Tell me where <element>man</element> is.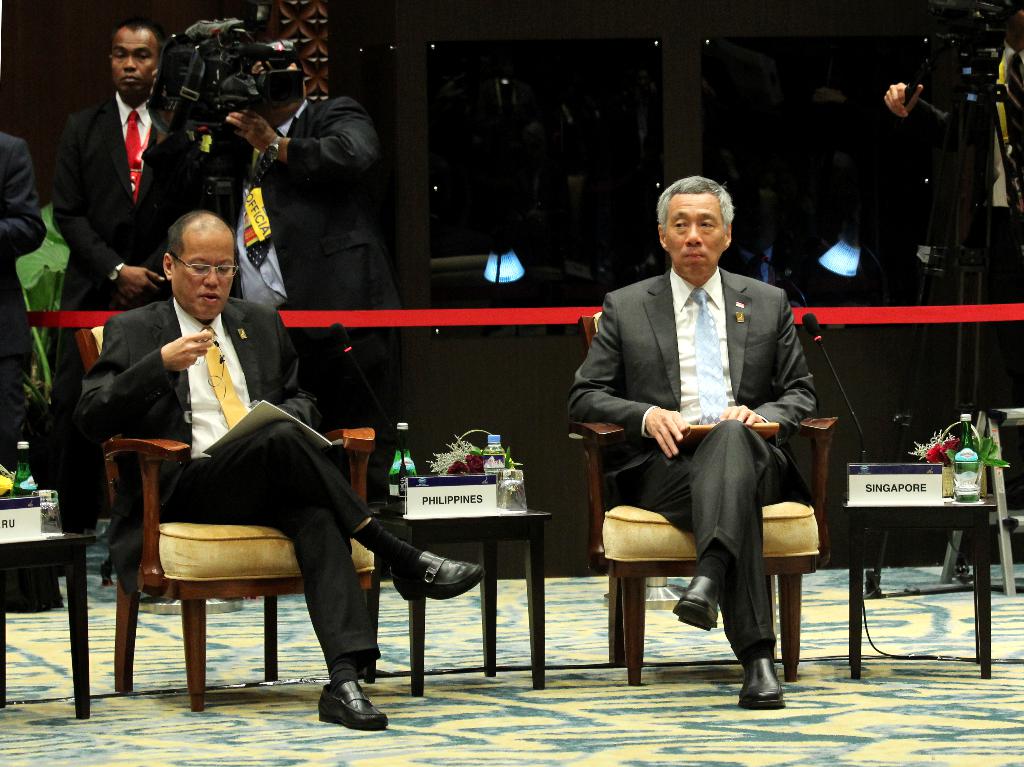
<element>man</element> is at detection(228, 58, 378, 403).
